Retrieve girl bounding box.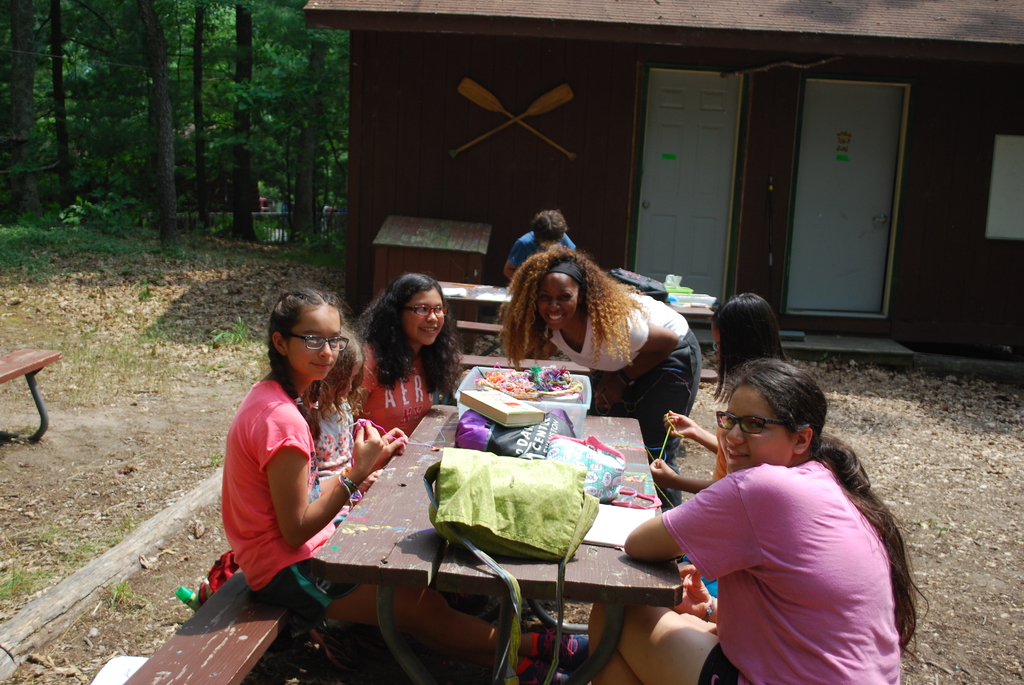
Bounding box: <region>348, 272, 469, 452</region>.
